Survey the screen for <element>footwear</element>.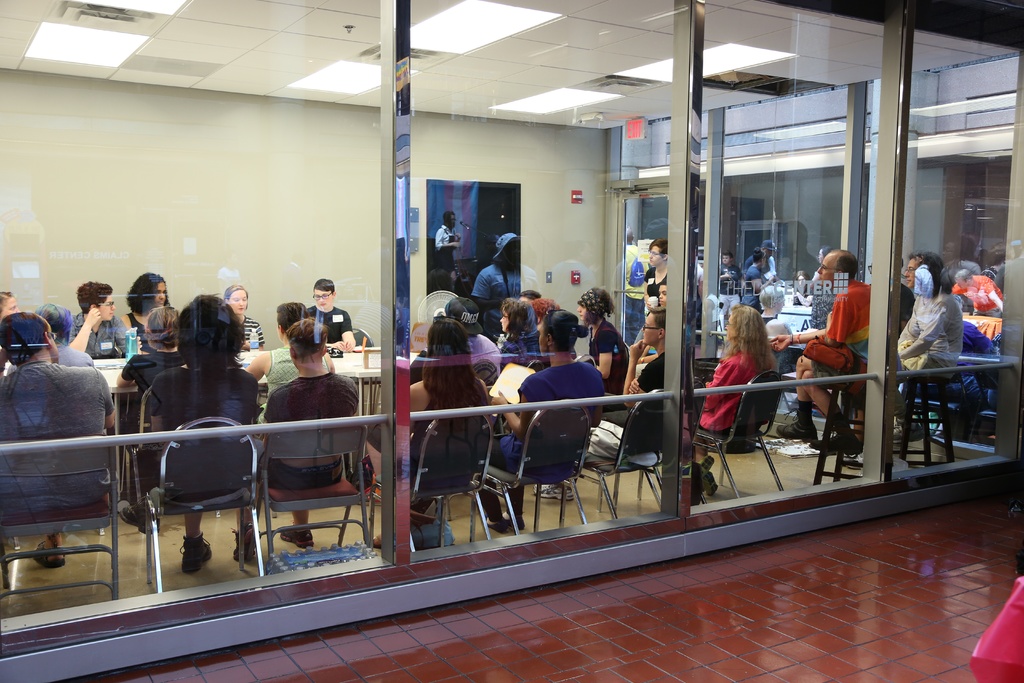
Survey found: box=[230, 530, 257, 562].
